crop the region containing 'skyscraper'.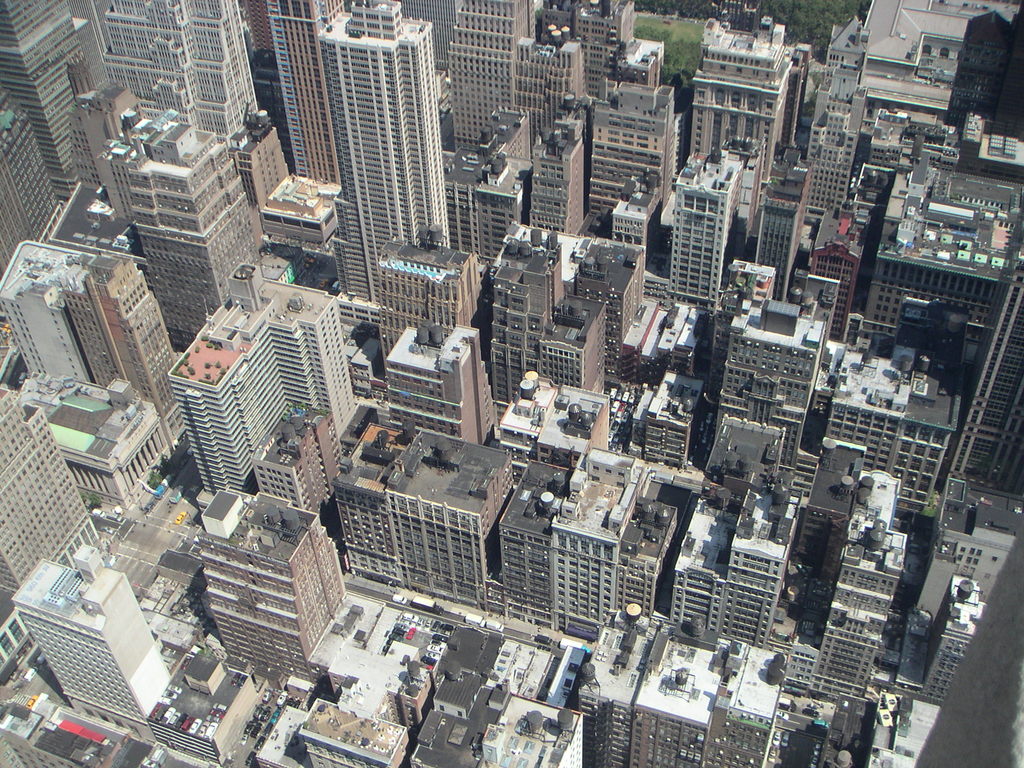
Crop region: select_region(190, 488, 349, 676).
